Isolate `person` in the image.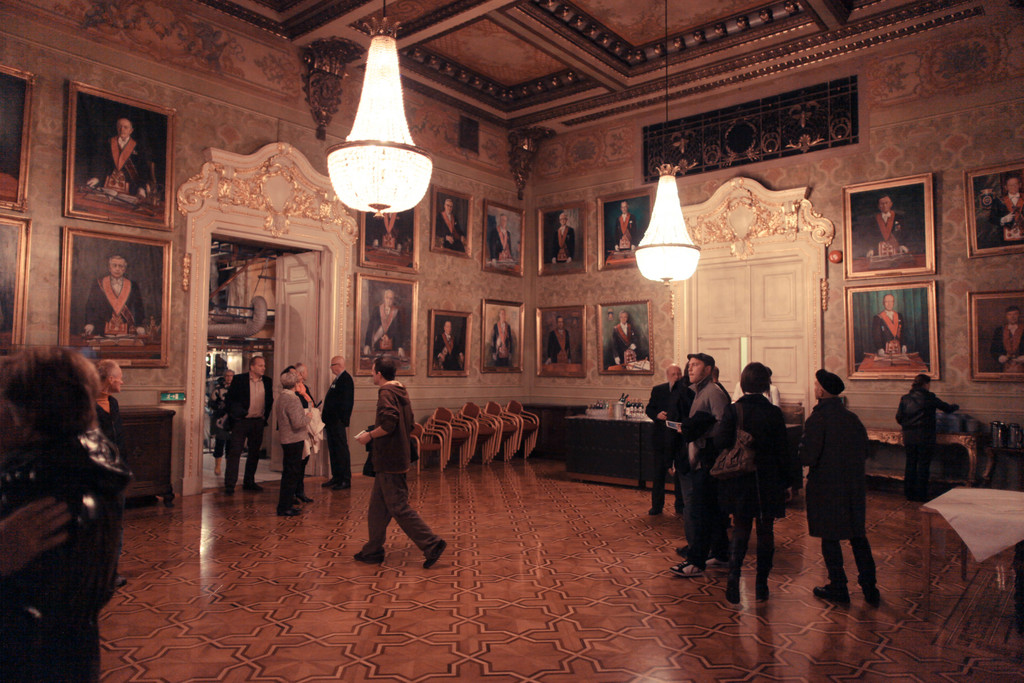
Isolated region: {"x1": 83, "y1": 110, "x2": 149, "y2": 195}.
